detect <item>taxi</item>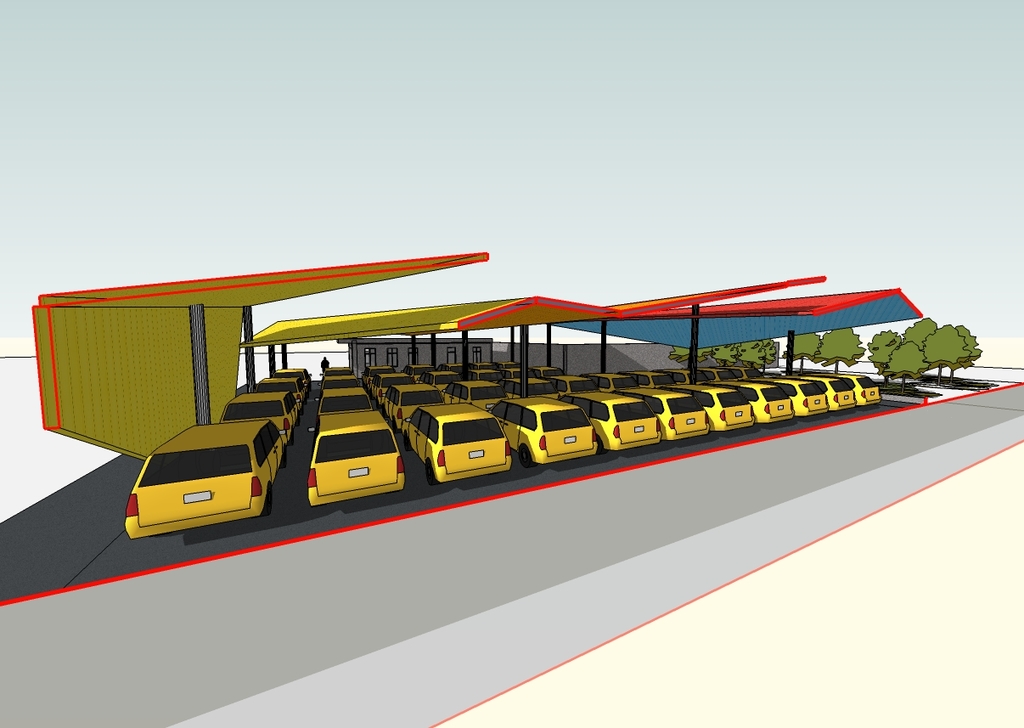
[740,379,793,422]
